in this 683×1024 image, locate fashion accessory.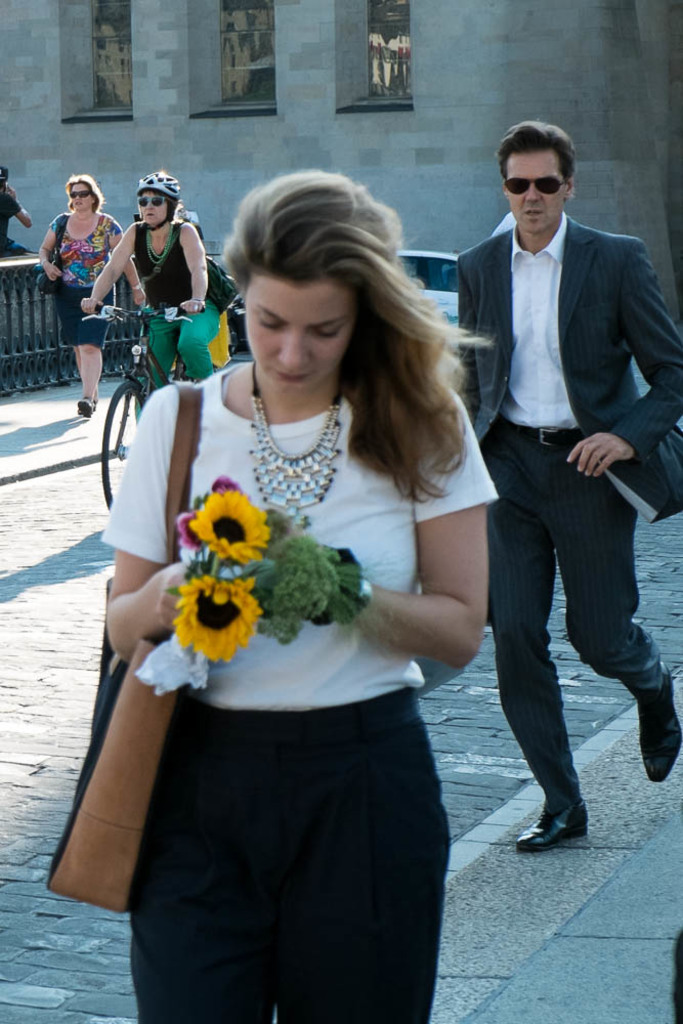
Bounding box: pyautogui.locateOnScreen(330, 568, 376, 629).
